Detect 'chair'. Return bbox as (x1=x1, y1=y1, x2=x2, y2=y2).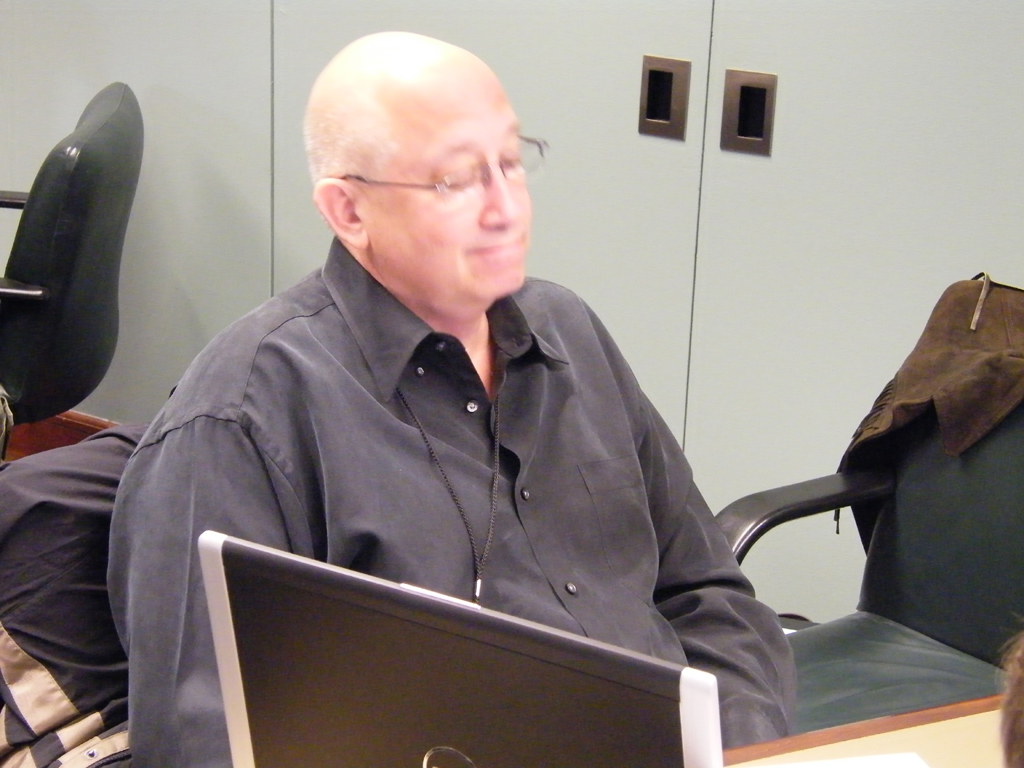
(x1=712, y1=243, x2=1008, y2=751).
